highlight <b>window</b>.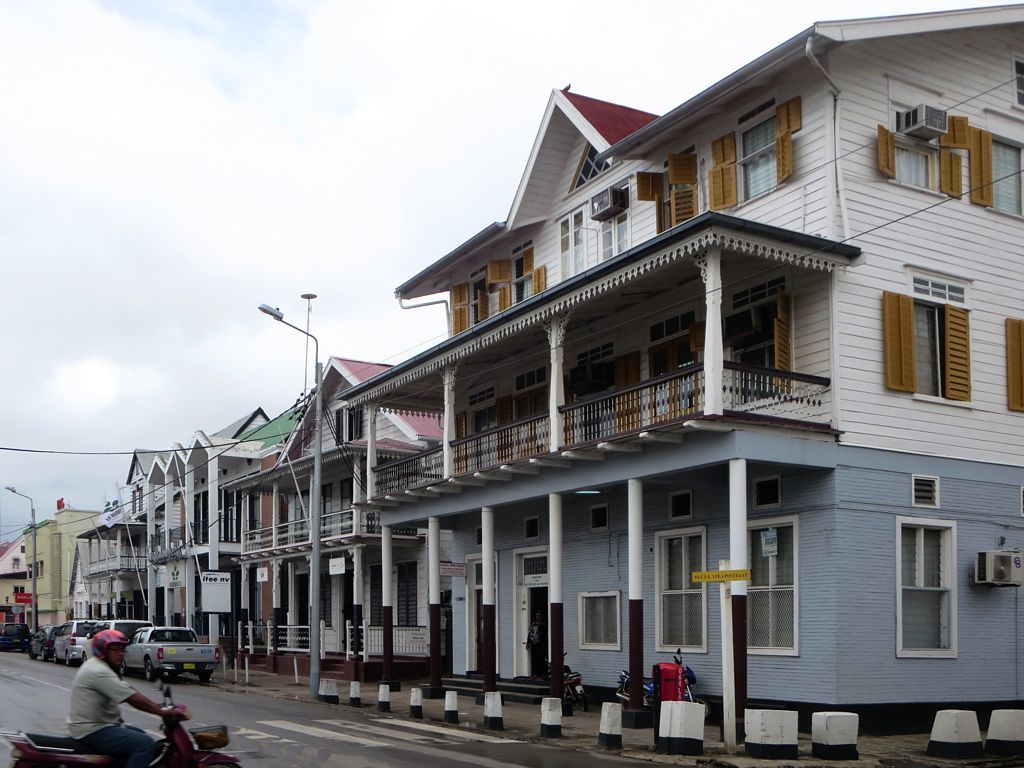
Highlighted region: [589,174,634,263].
